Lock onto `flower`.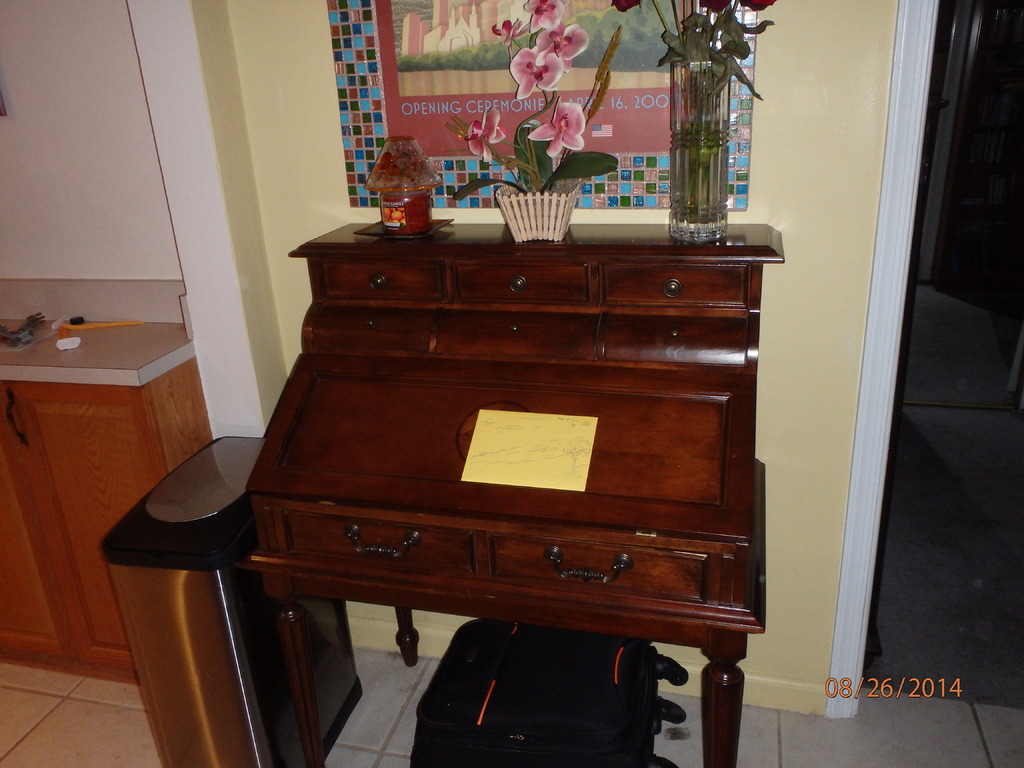
Locked: (left=520, top=0, right=566, bottom=33).
